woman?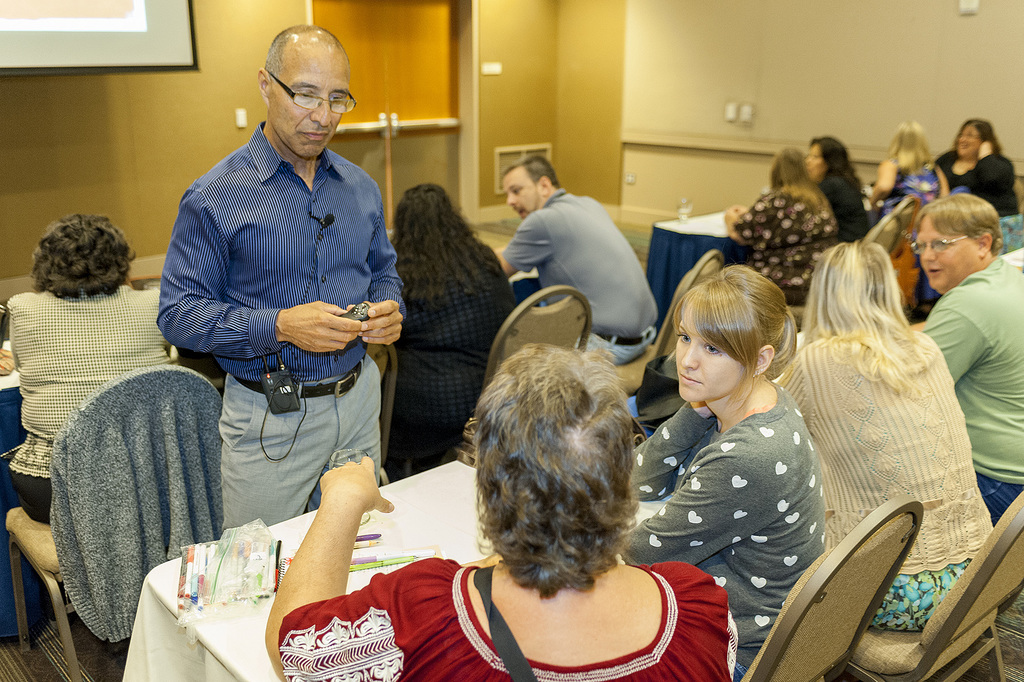
(x1=383, y1=183, x2=518, y2=475)
